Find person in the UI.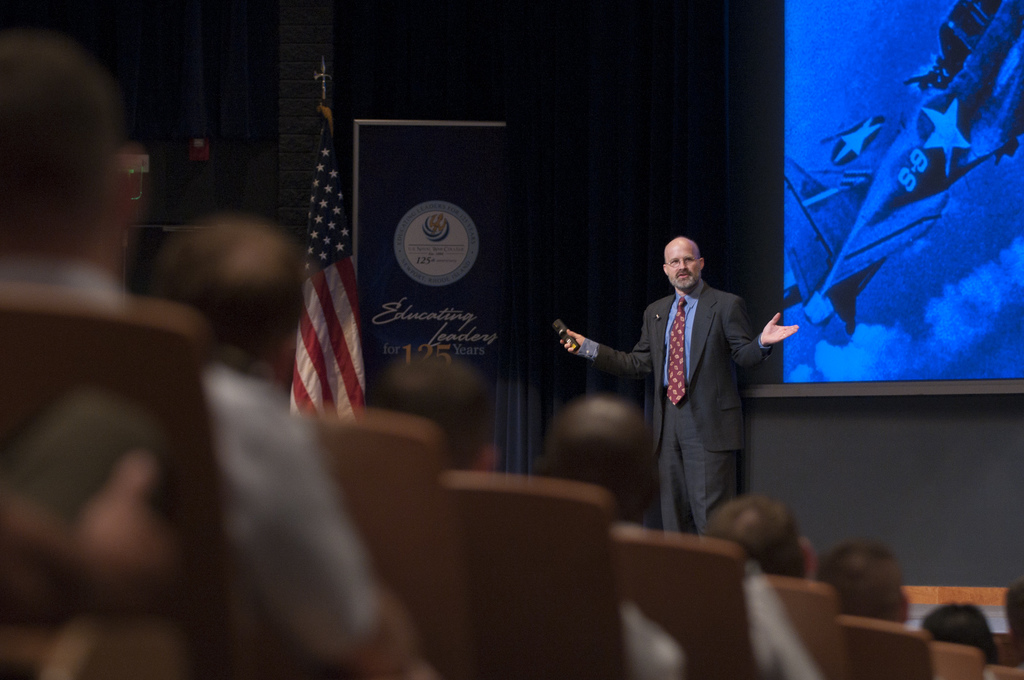
UI element at BBox(915, 595, 1005, 667).
